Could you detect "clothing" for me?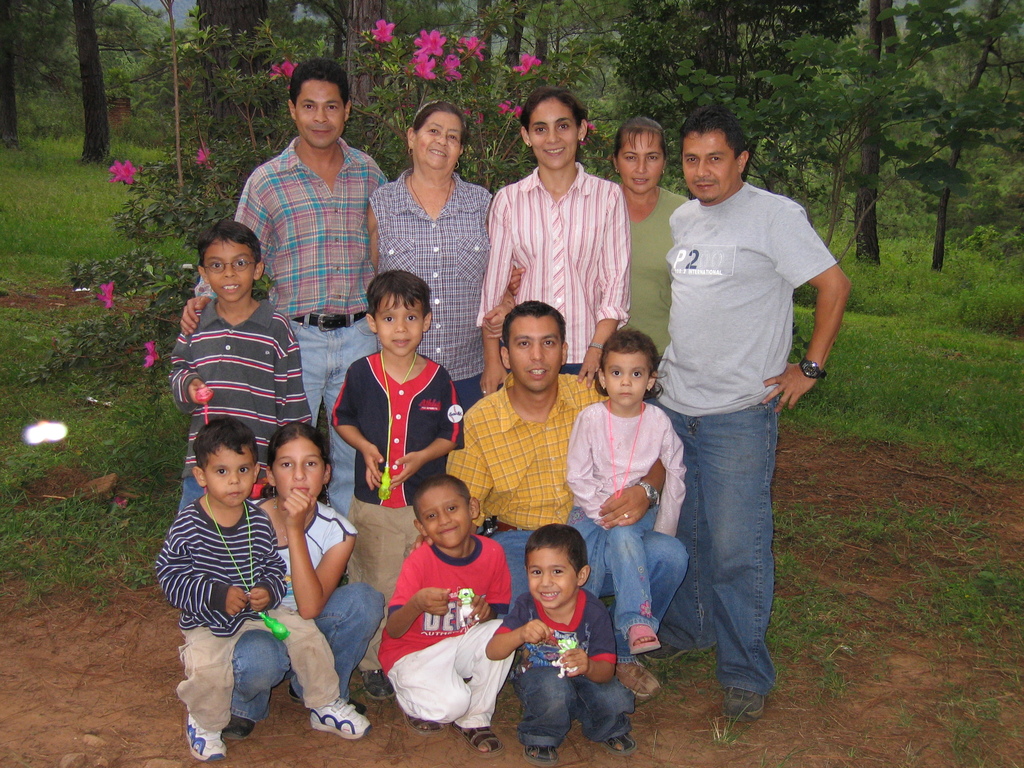
Detection result: bbox=[328, 346, 469, 584].
